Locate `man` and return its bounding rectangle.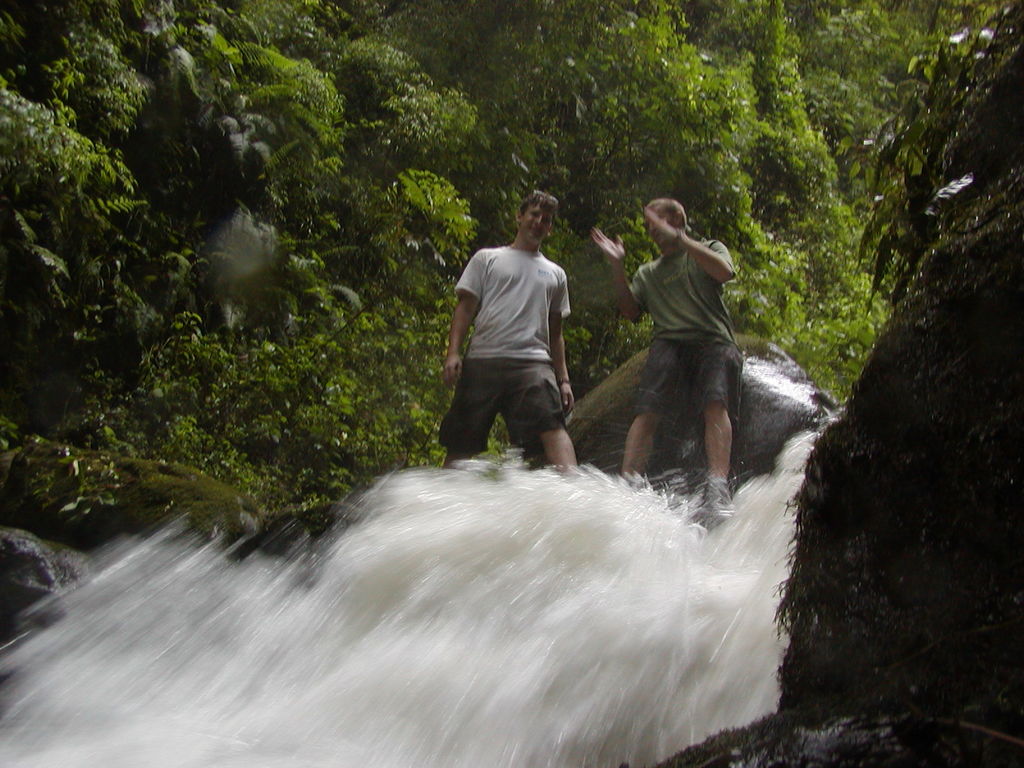
crop(592, 196, 738, 511).
